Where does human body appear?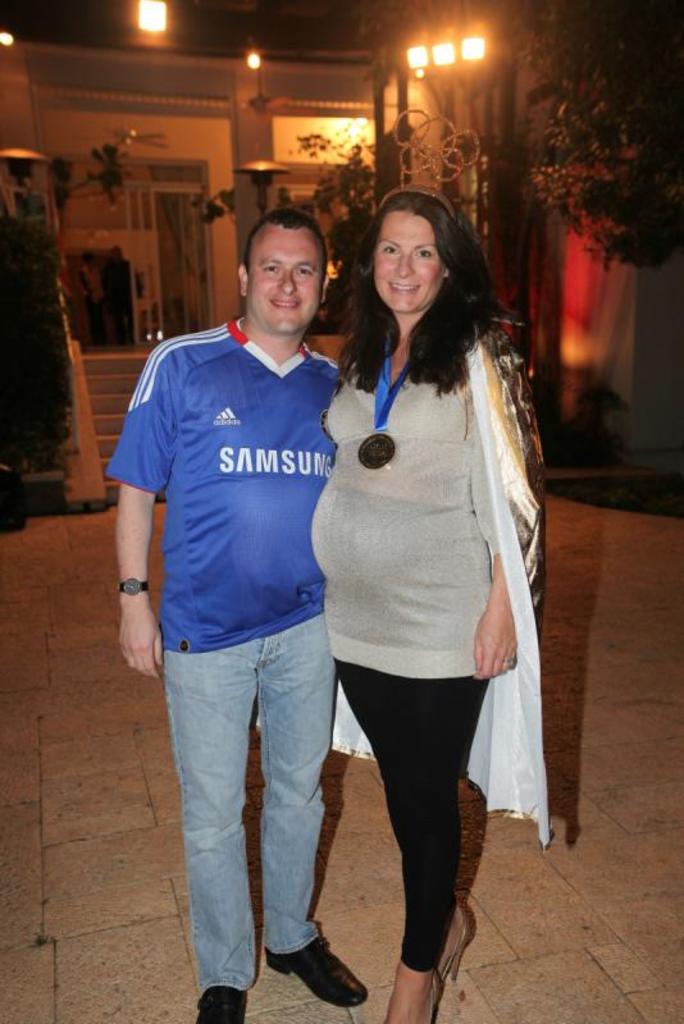
Appears at [282,125,524,988].
